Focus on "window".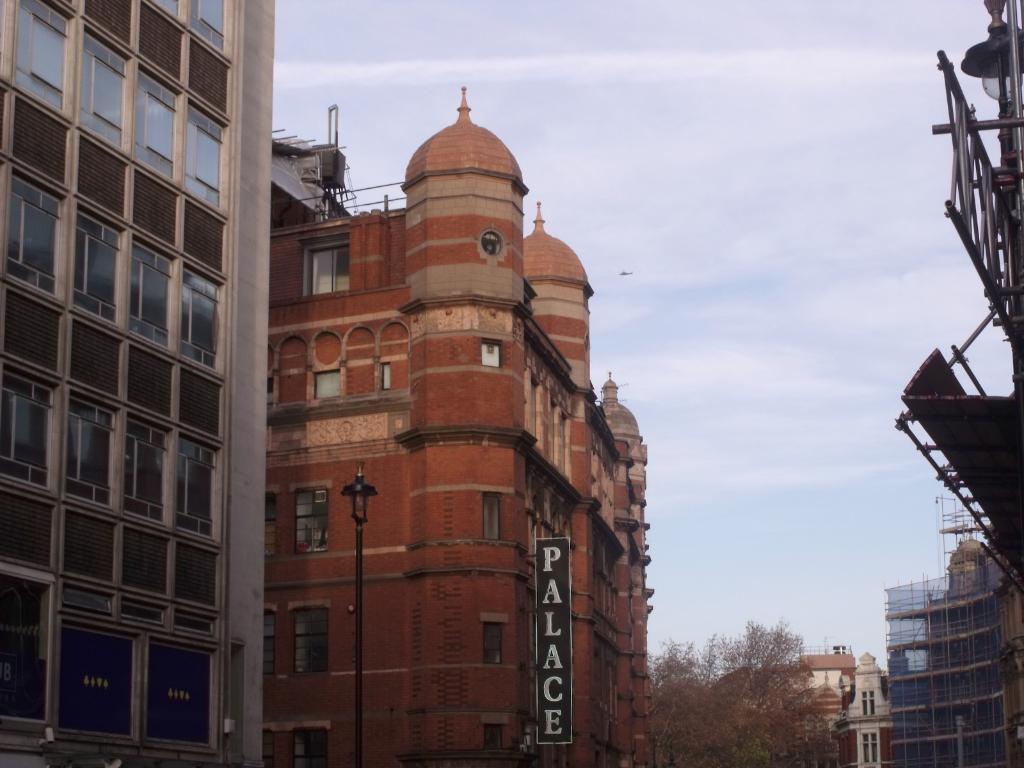
Focused at (379,360,392,392).
